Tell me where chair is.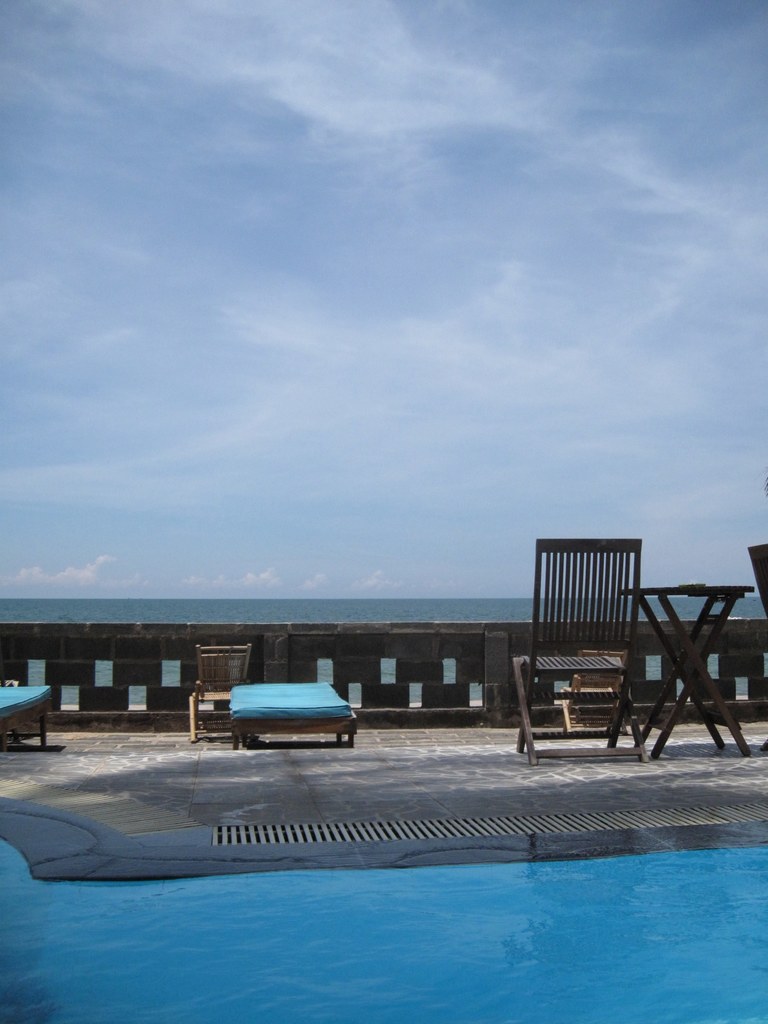
chair is at Rect(555, 652, 632, 739).
